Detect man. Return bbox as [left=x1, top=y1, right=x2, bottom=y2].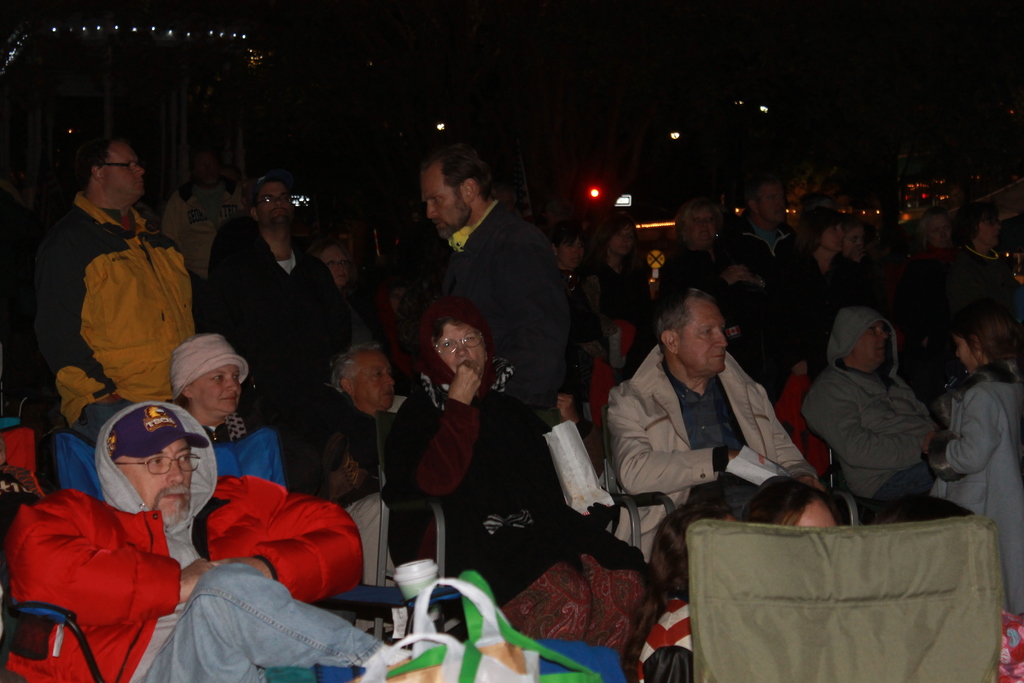
[left=596, top=285, right=820, bottom=563].
